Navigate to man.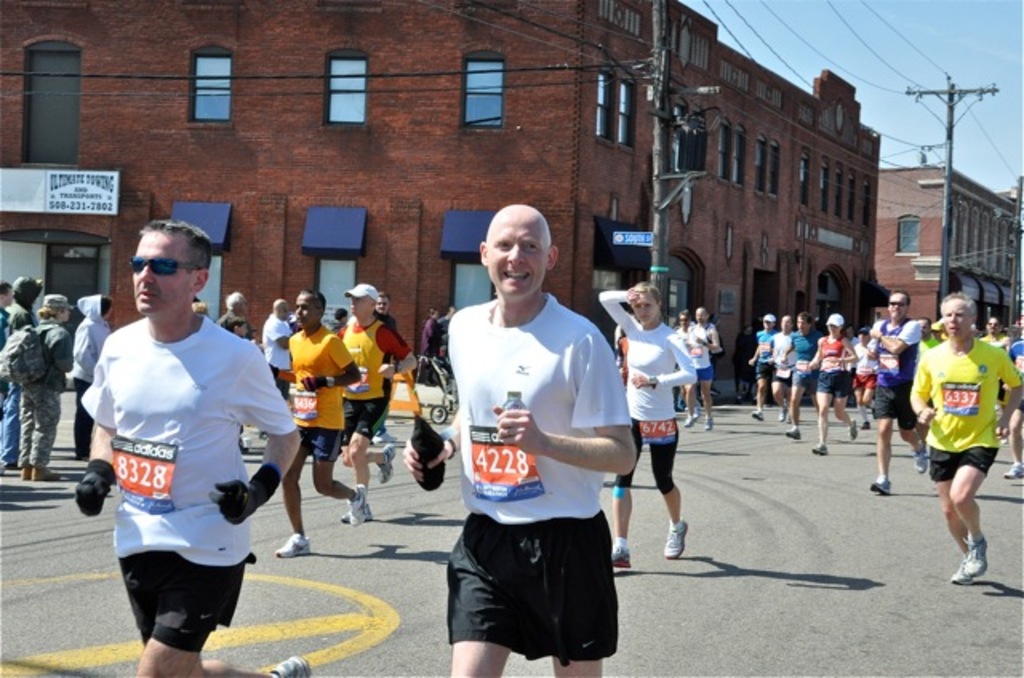
Navigation target: (275,289,365,558).
